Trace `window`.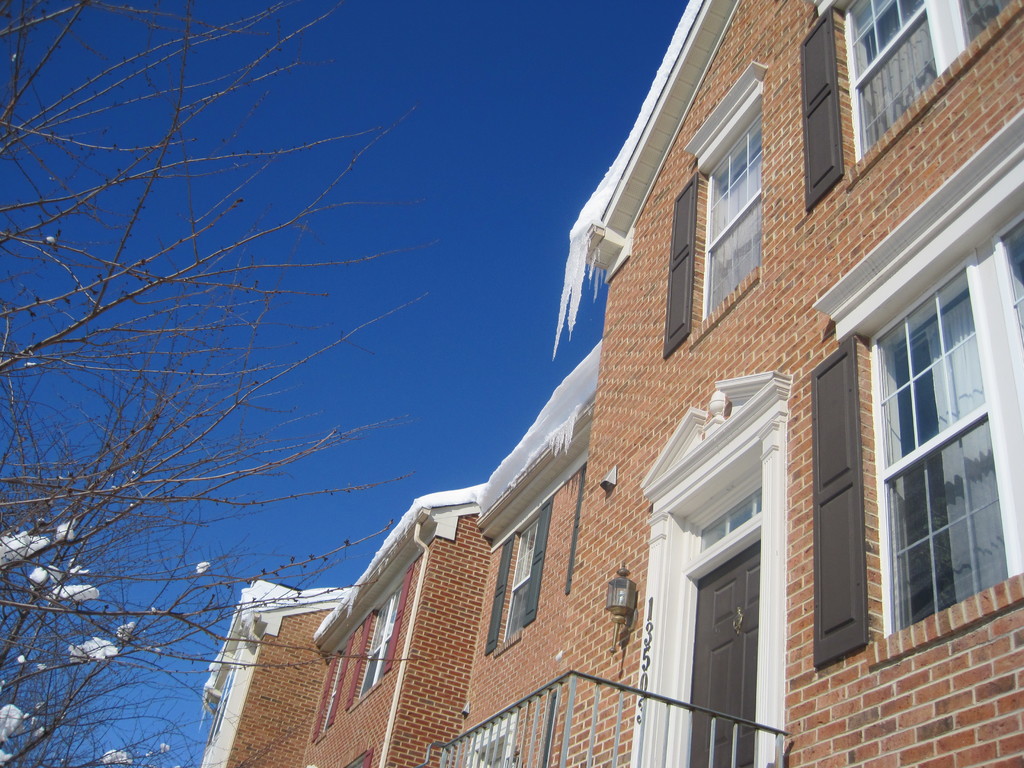
Traced to box=[355, 582, 402, 694].
